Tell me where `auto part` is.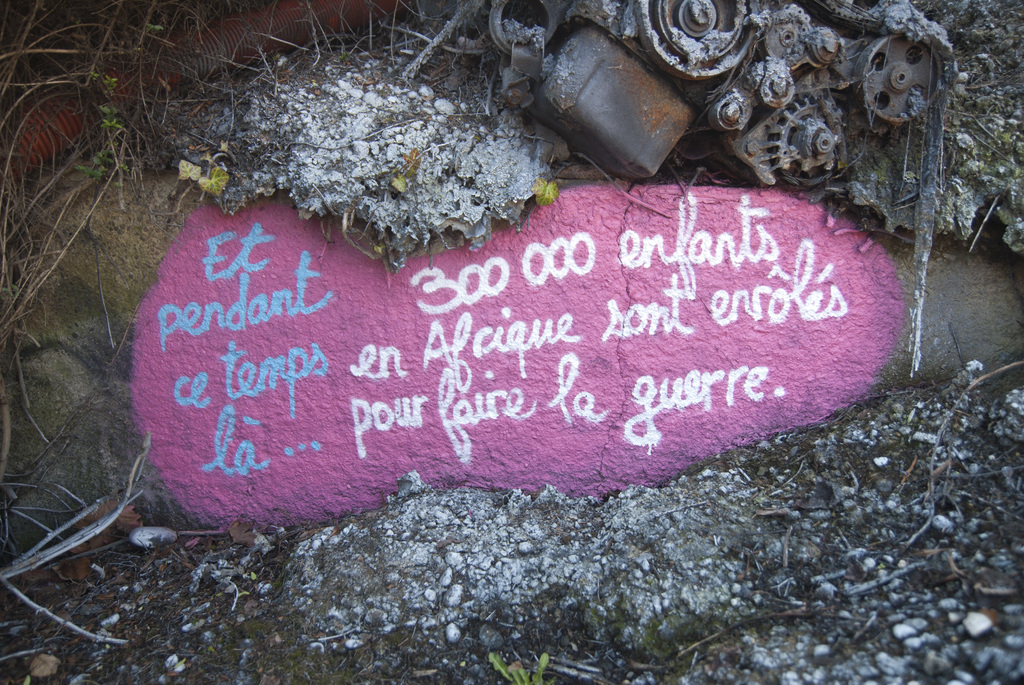
`auto part` is at box(488, 0, 960, 190).
